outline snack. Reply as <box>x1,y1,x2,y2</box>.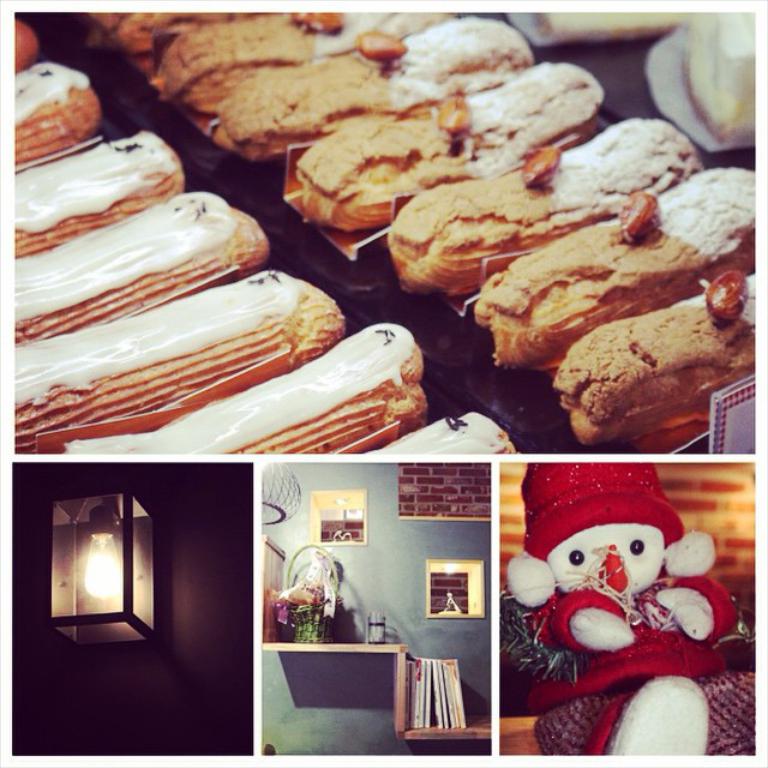
<box>11,23,42,72</box>.
